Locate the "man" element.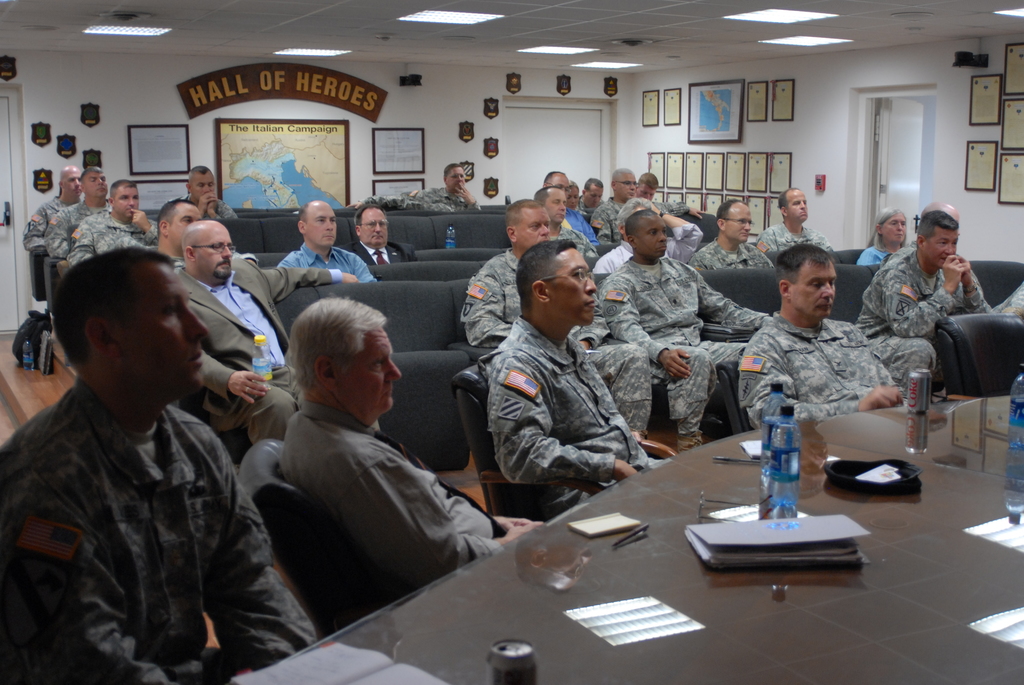
Element bbox: x1=252, y1=187, x2=387, y2=288.
